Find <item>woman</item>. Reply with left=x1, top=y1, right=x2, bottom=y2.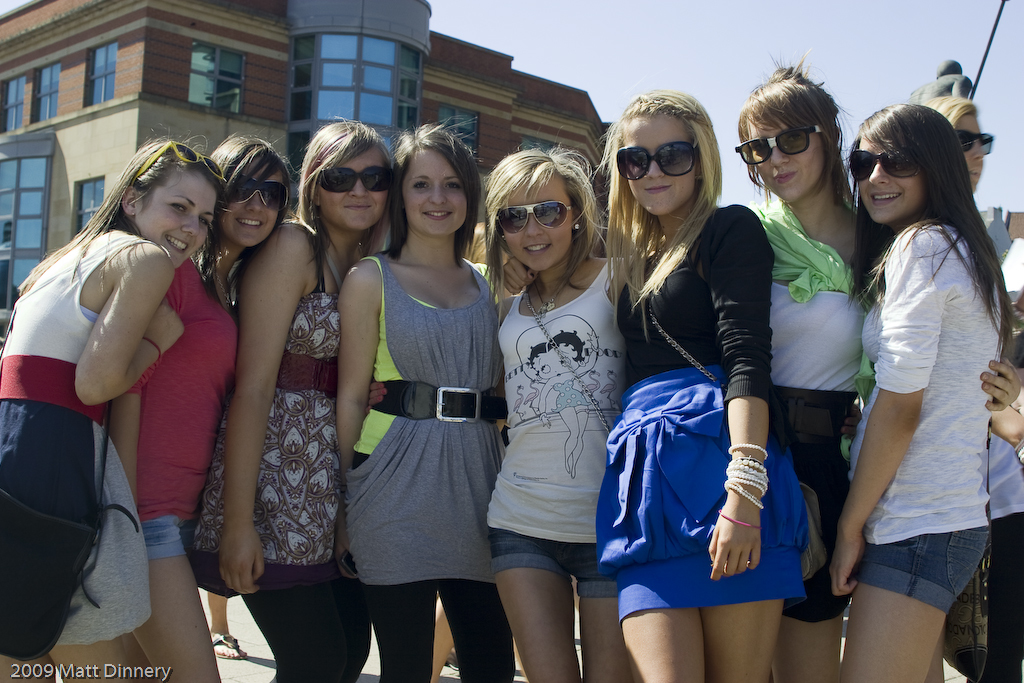
left=2, top=135, right=226, bottom=682.
